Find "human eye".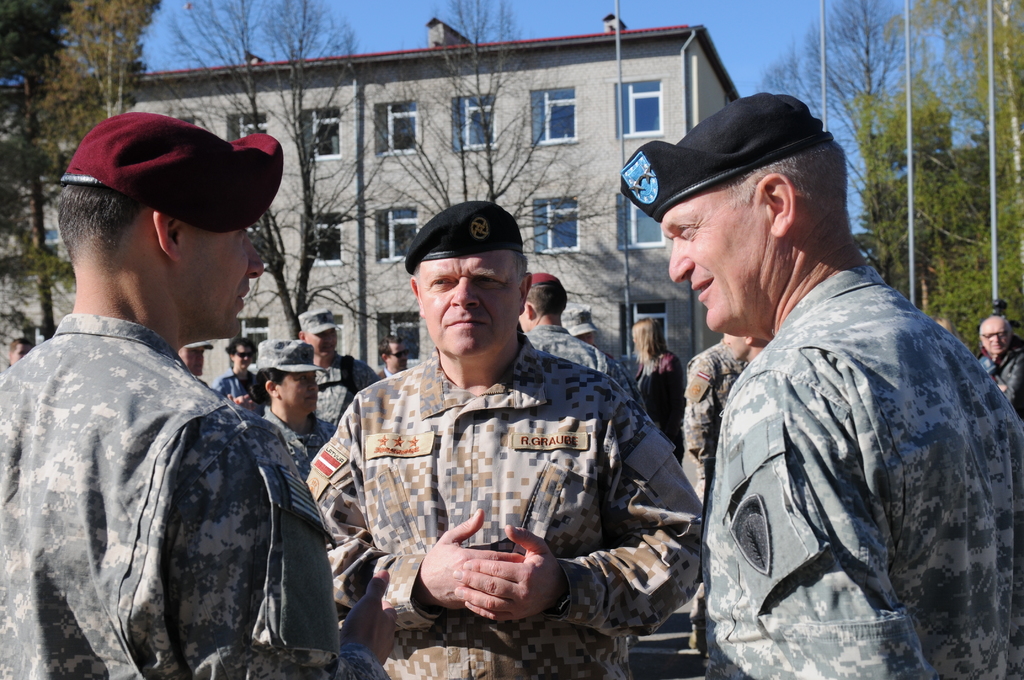
[x1=674, y1=223, x2=699, y2=238].
